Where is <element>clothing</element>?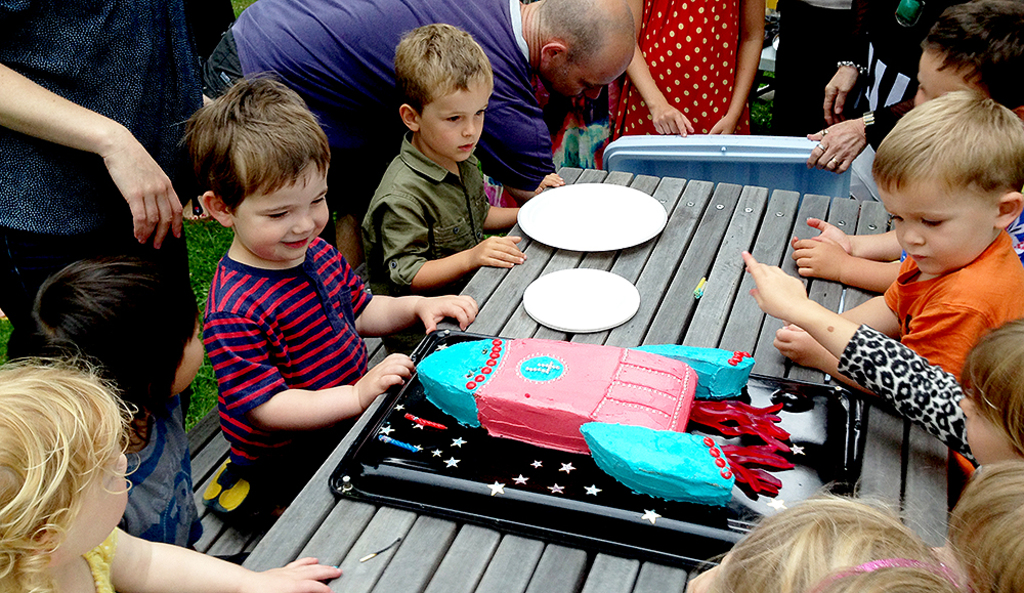
region(769, 0, 862, 135).
